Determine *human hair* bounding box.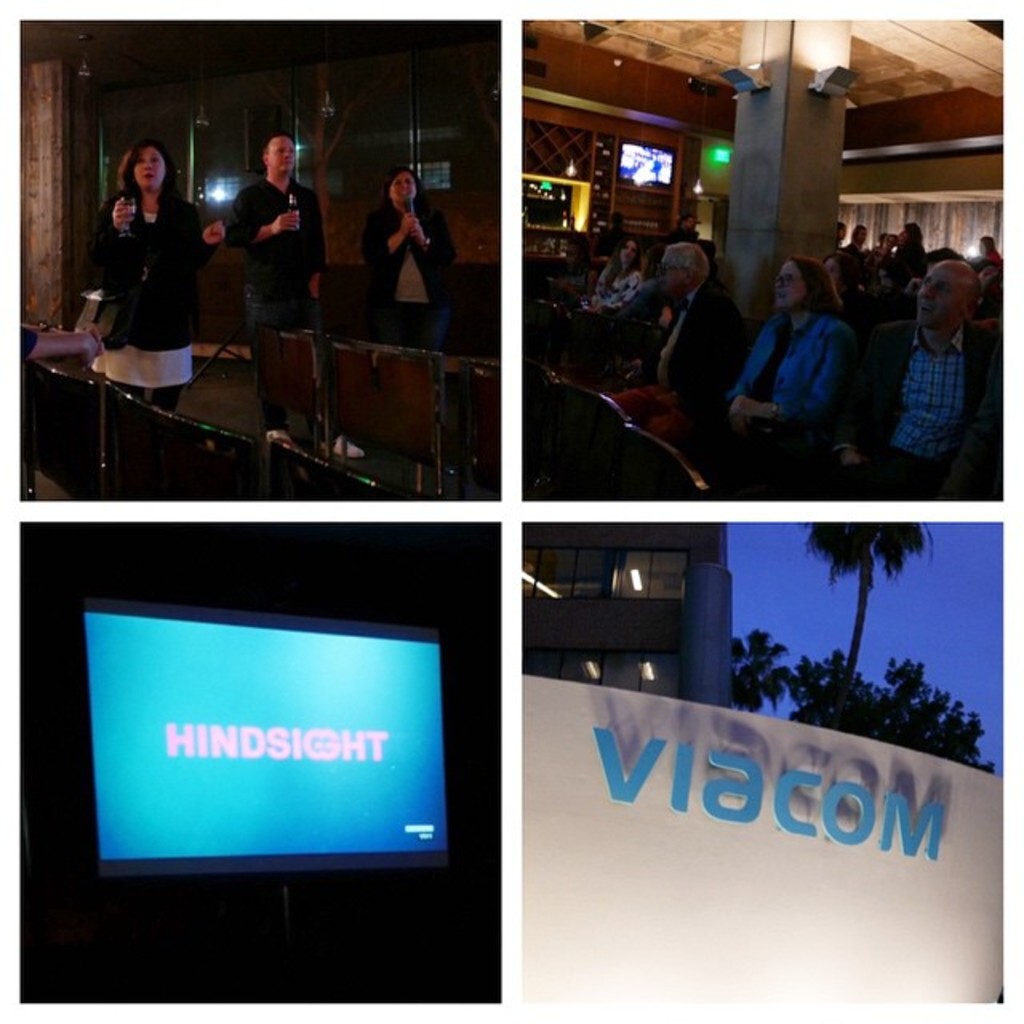
Determined: (837, 219, 845, 234).
